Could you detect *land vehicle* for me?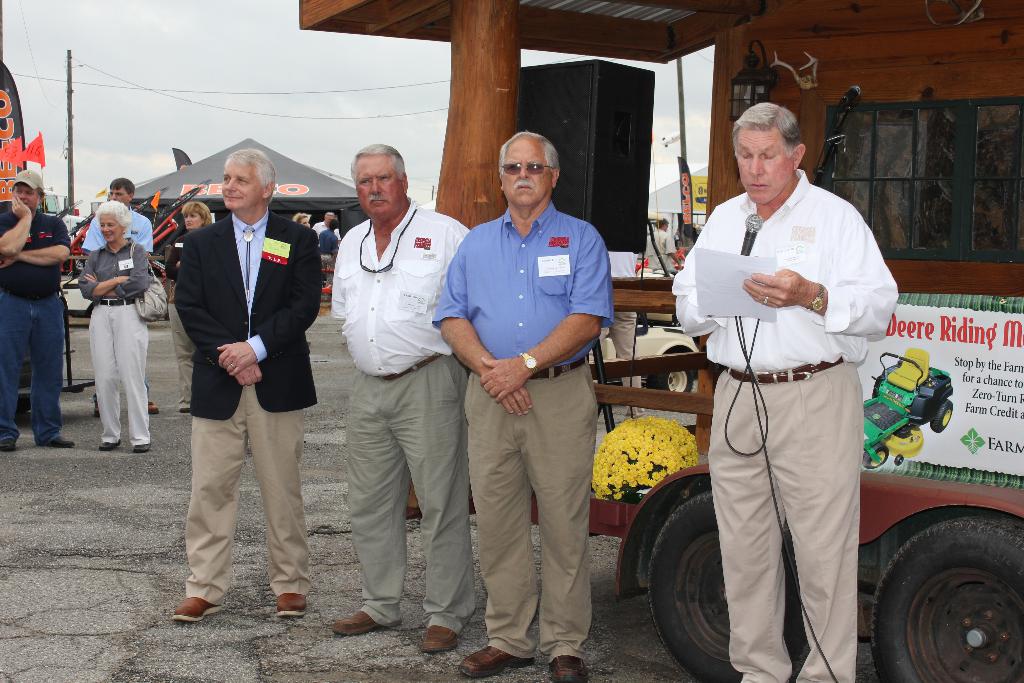
Detection result: bbox=[575, 317, 701, 403].
